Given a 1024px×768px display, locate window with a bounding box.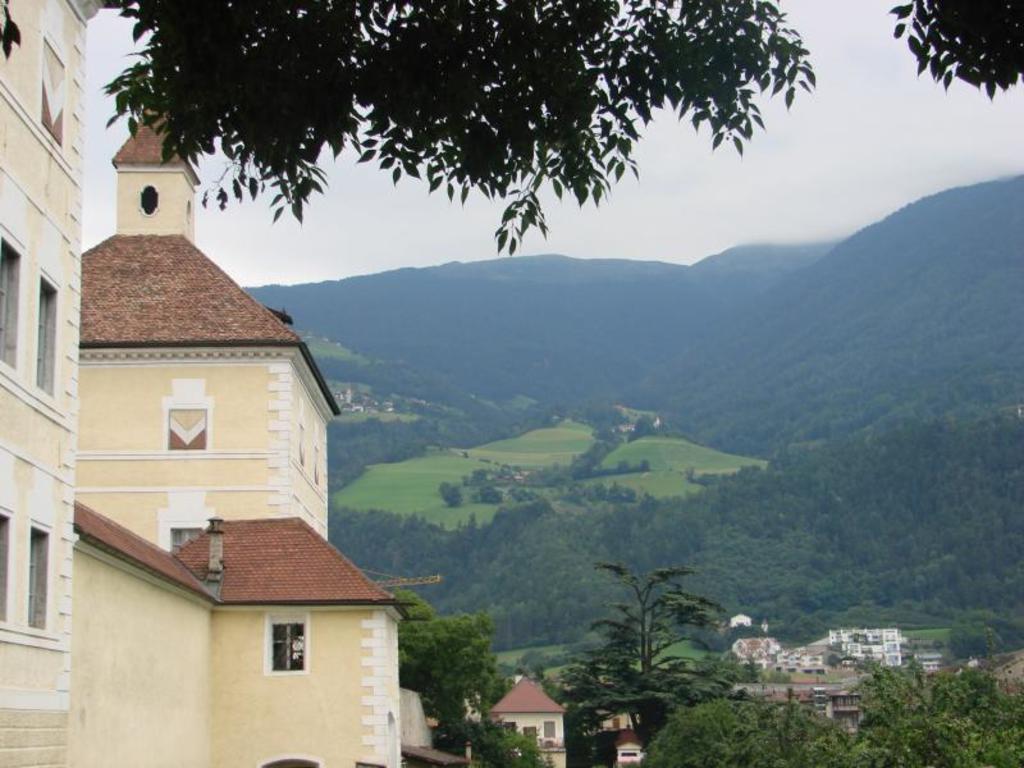
Located: x1=0 y1=242 x2=19 y2=364.
